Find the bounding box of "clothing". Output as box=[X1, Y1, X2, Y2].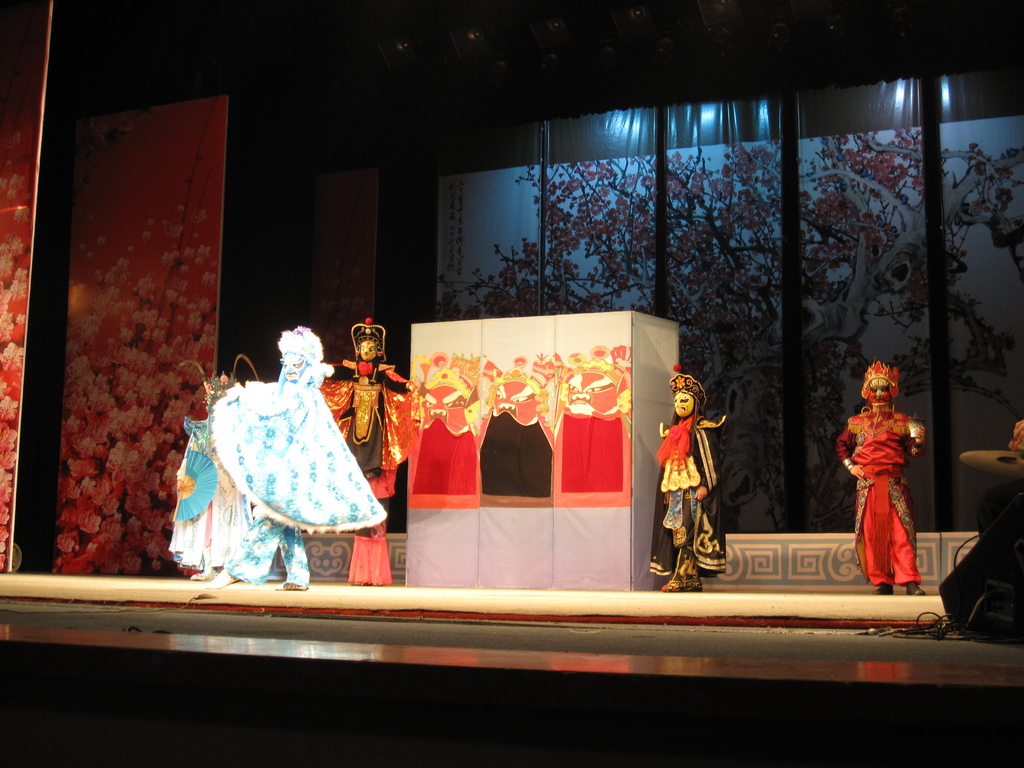
box=[541, 349, 630, 509].
